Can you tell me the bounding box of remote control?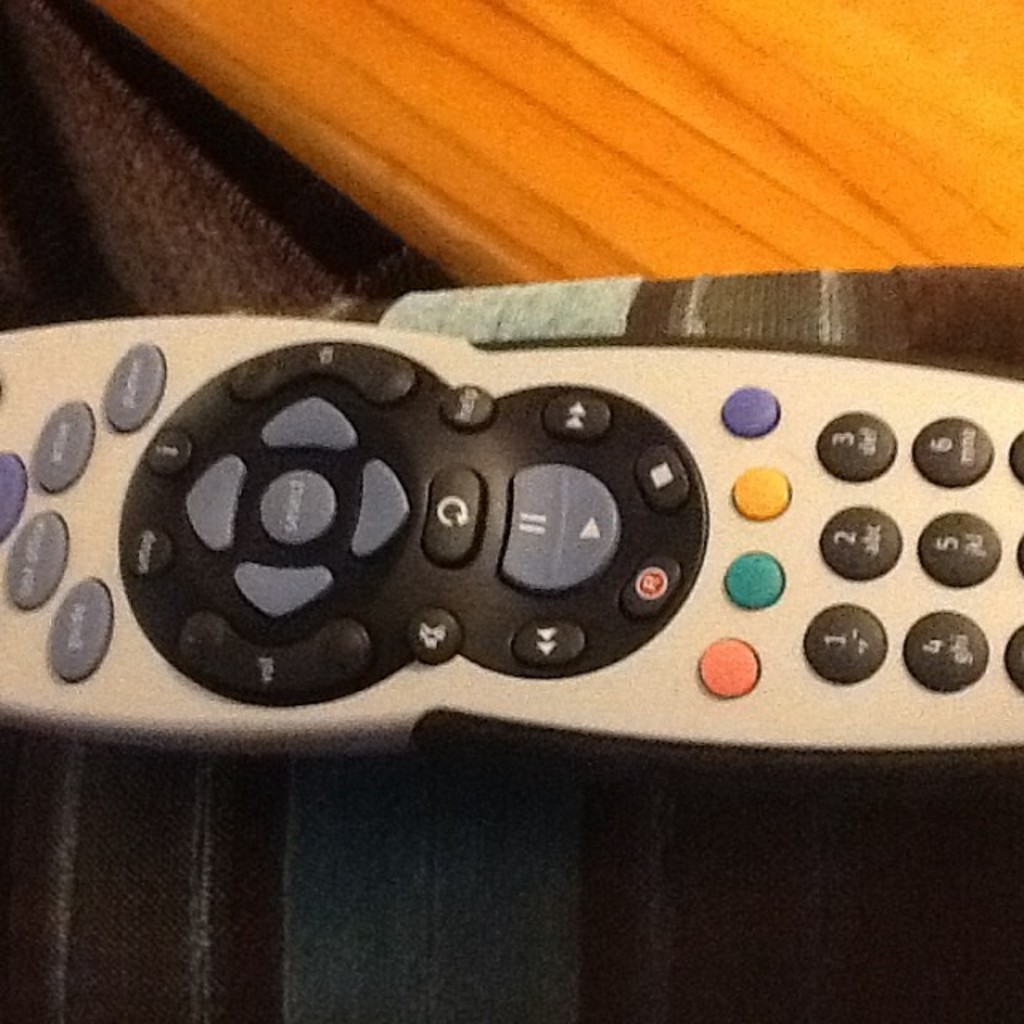
pyautogui.locateOnScreen(0, 315, 1022, 760).
